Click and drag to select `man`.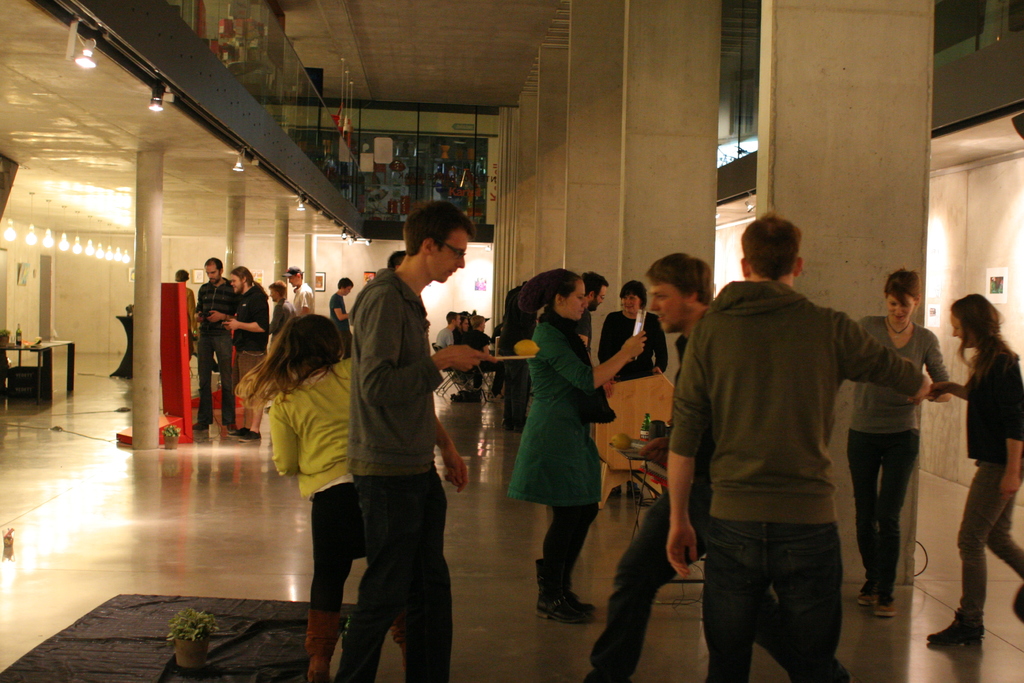
Selection: box=[195, 257, 239, 434].
